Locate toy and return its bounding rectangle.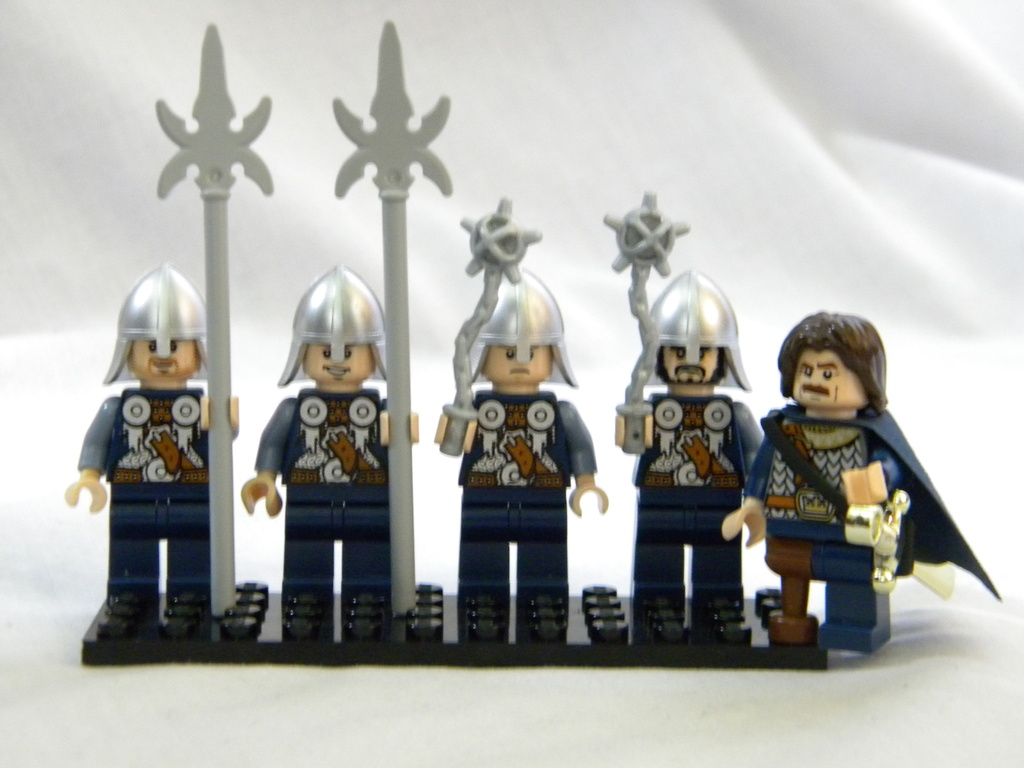
detection(84, 576, 829, 671).
